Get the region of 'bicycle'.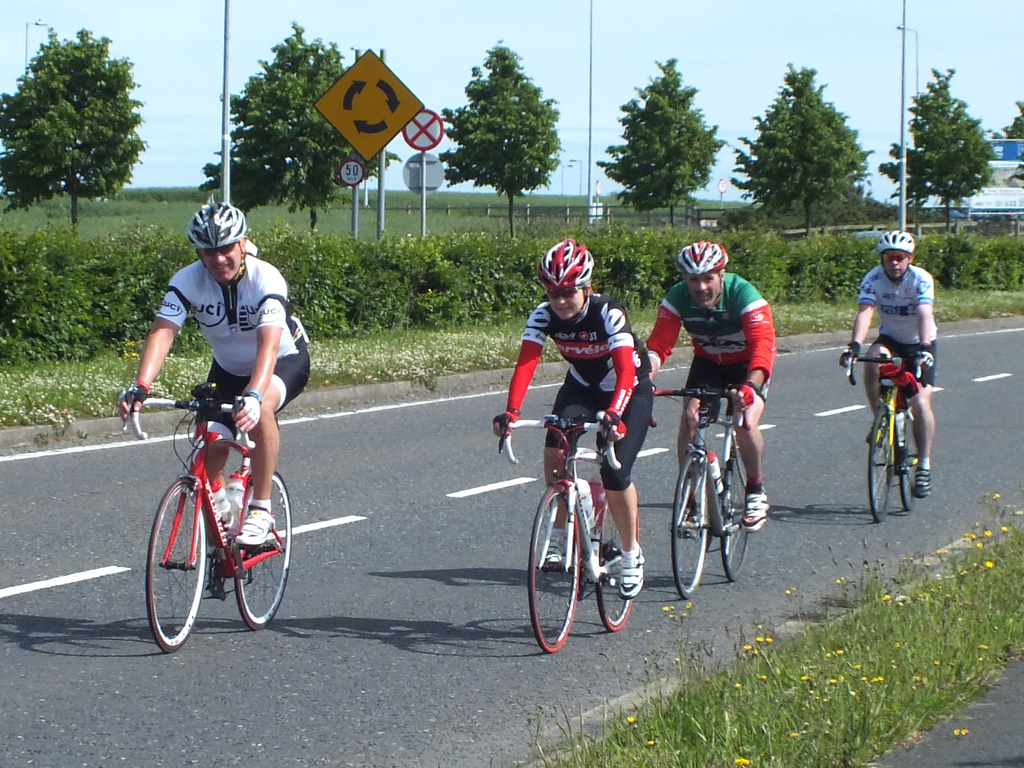
(x1=133, y1=371, x2=300, y2=652).
